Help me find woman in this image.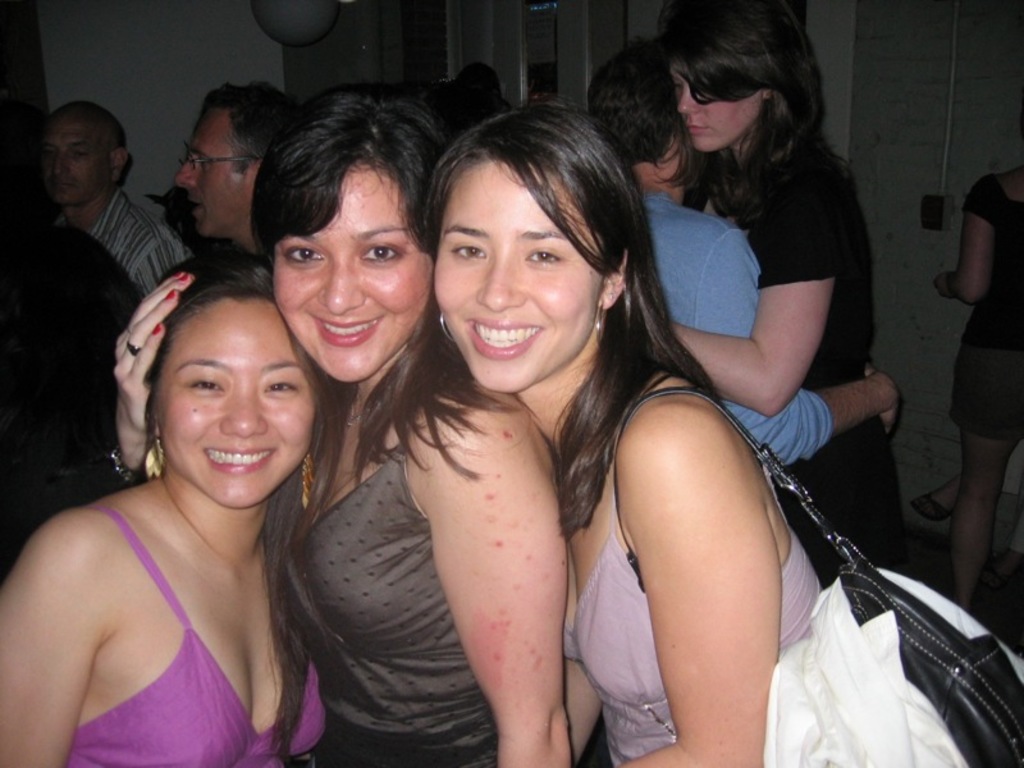
Found it: bbox(659, 0, 908, 579).
